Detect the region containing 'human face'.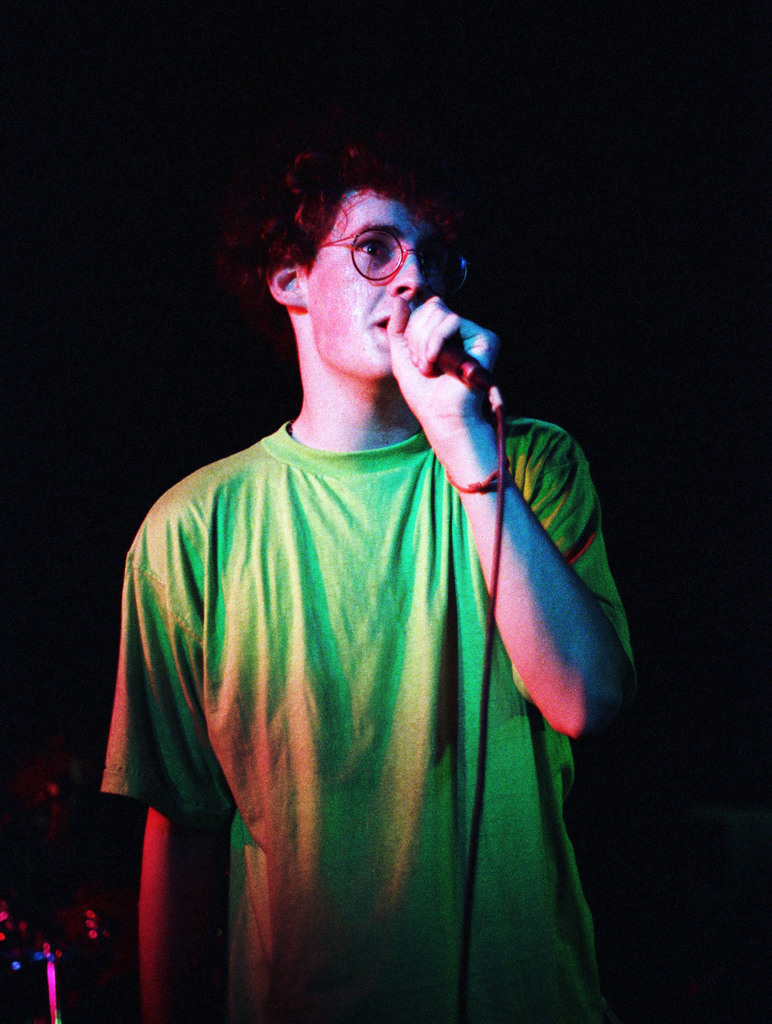
BBox(305, 186, 427, 381).
